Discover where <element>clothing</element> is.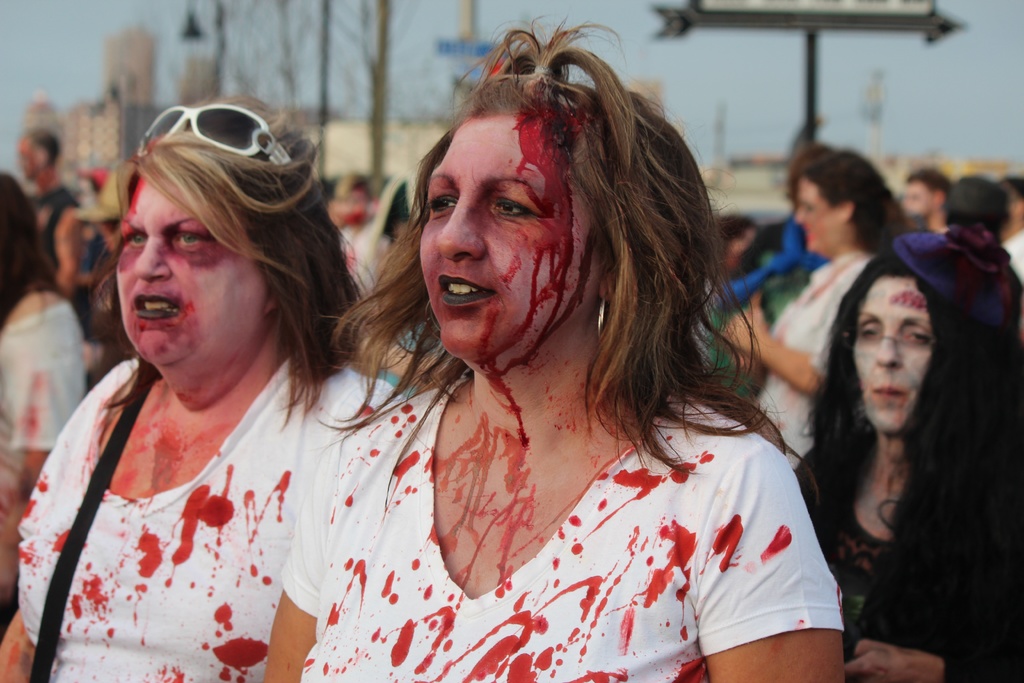
Discovered at [left=16, top=307, right=344, bottom=664].
